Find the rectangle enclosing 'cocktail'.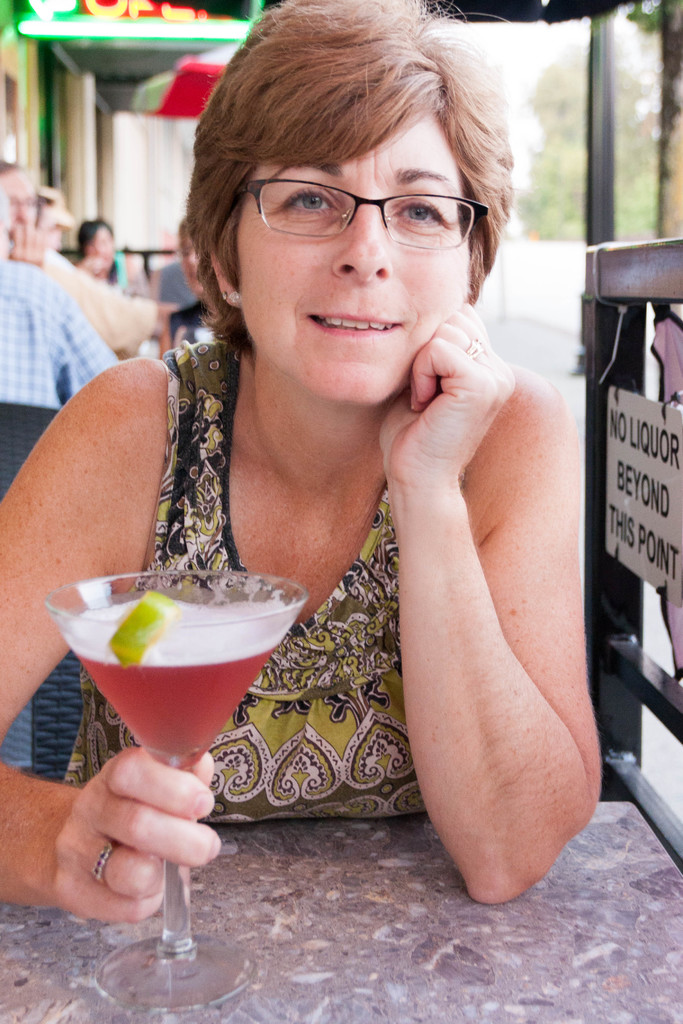
l=40, t=568, r=310, b=1007.
